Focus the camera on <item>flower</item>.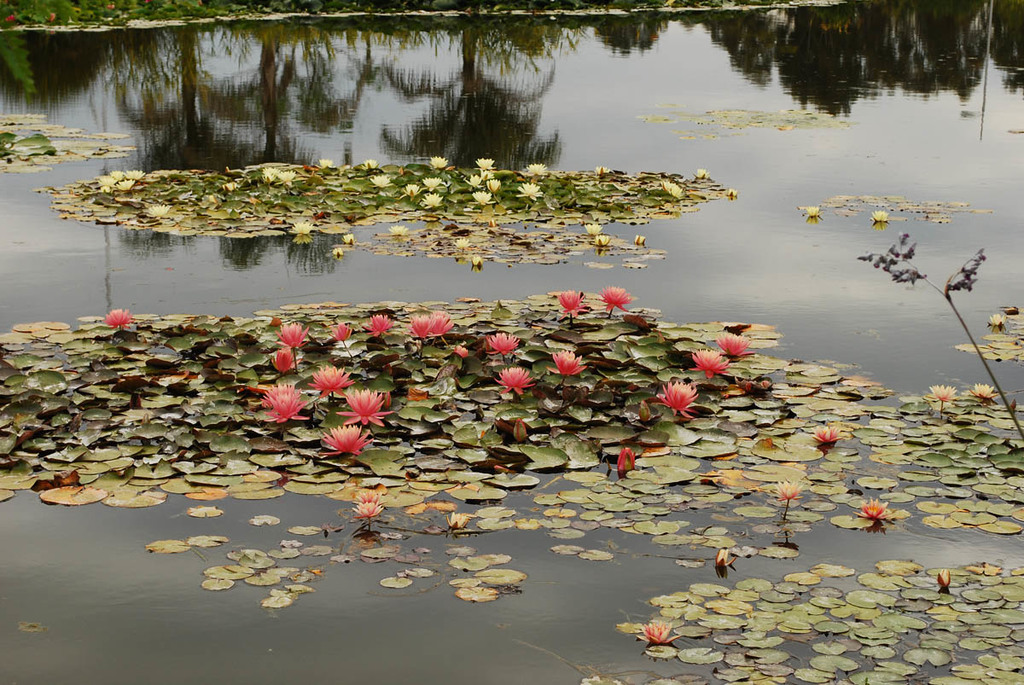
Focus region: (left=658, top=377, right=692, bottom=415).
